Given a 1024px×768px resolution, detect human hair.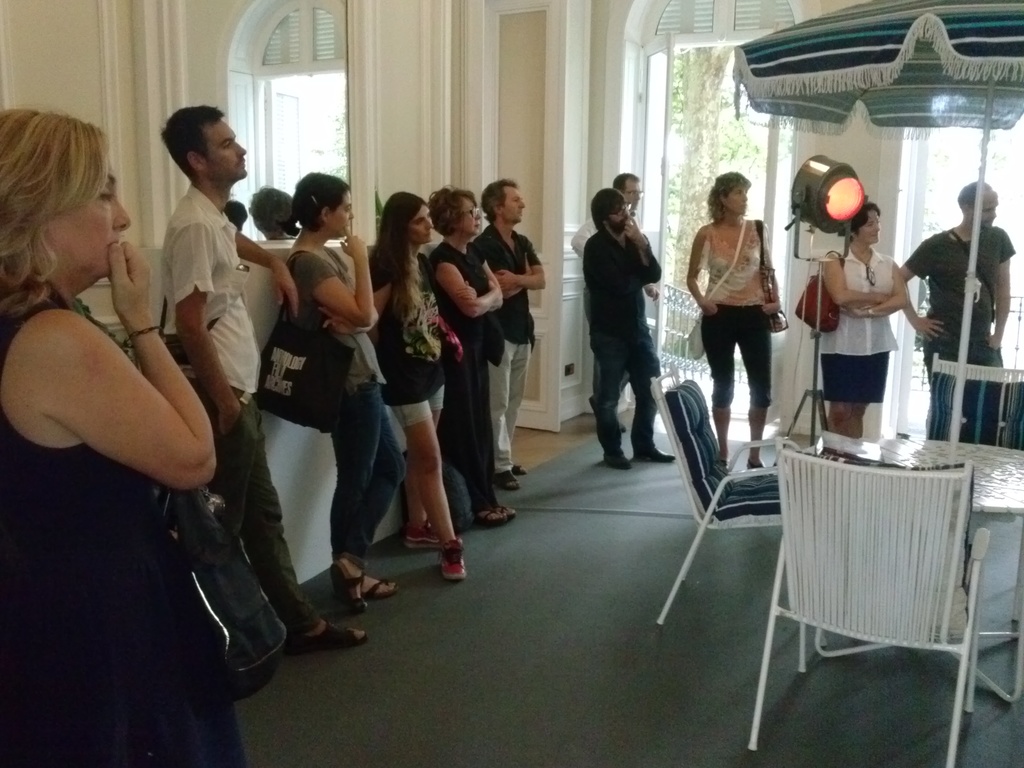
591/186/627/236.
